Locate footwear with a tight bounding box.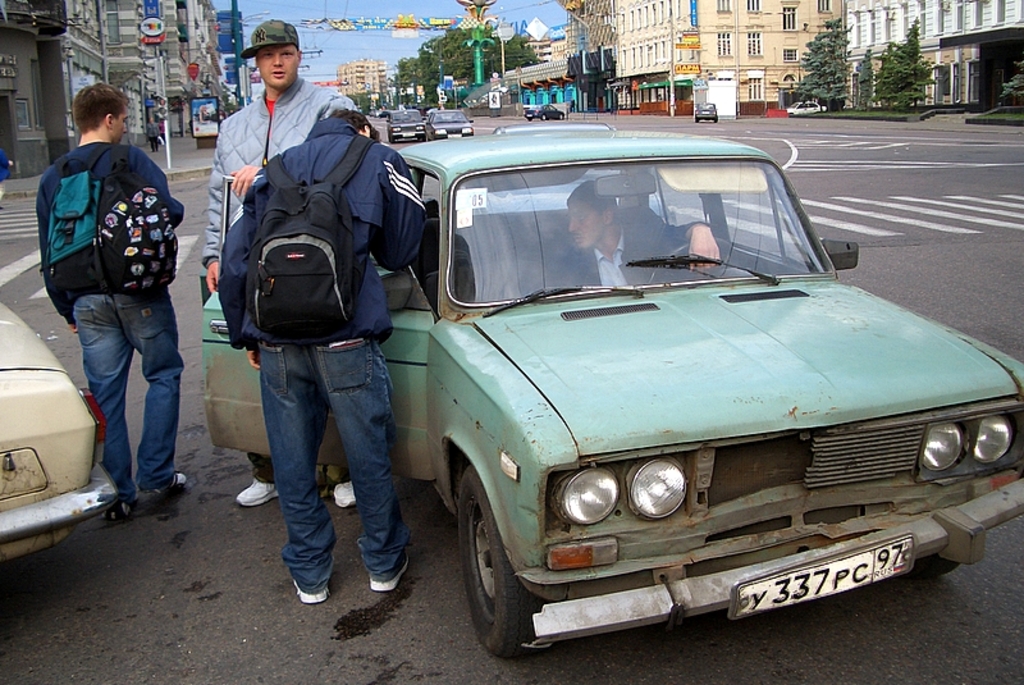
pyautogui.locateOnScreen(238, 480, 280, 508).
